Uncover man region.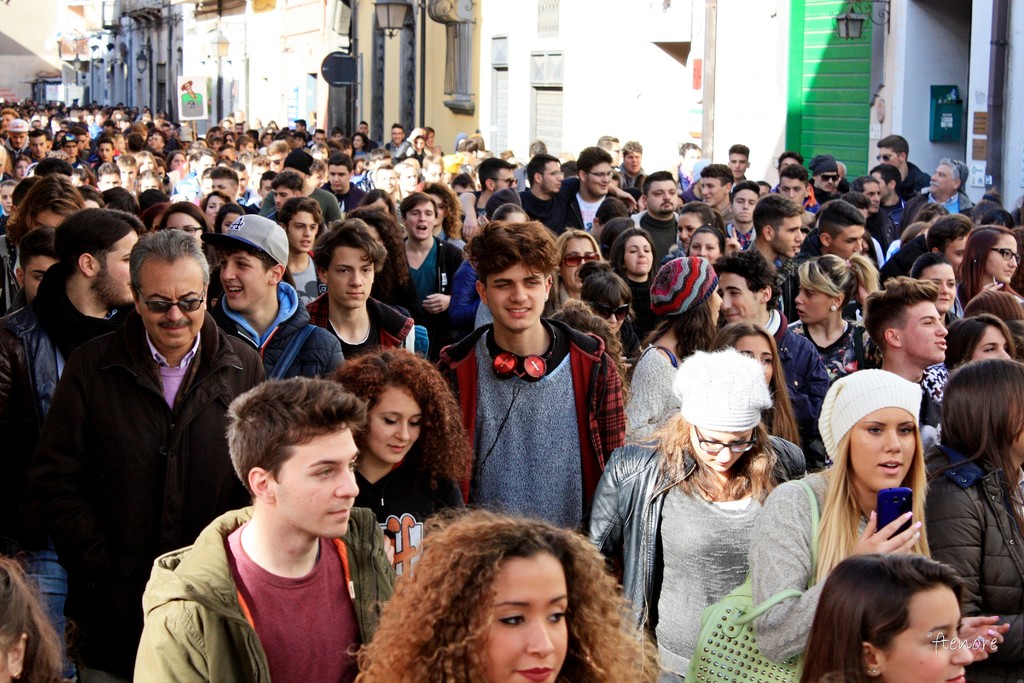
Uncovered: <box>372,167,397,210</box>.
